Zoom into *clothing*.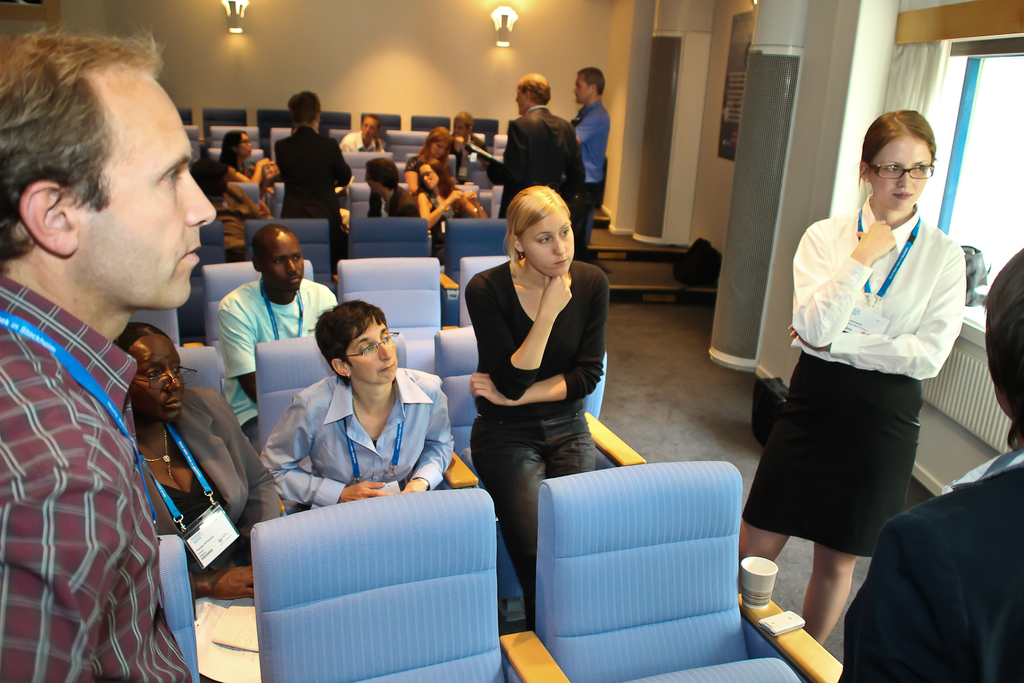
Zoom target: 840,449,1023,682.
